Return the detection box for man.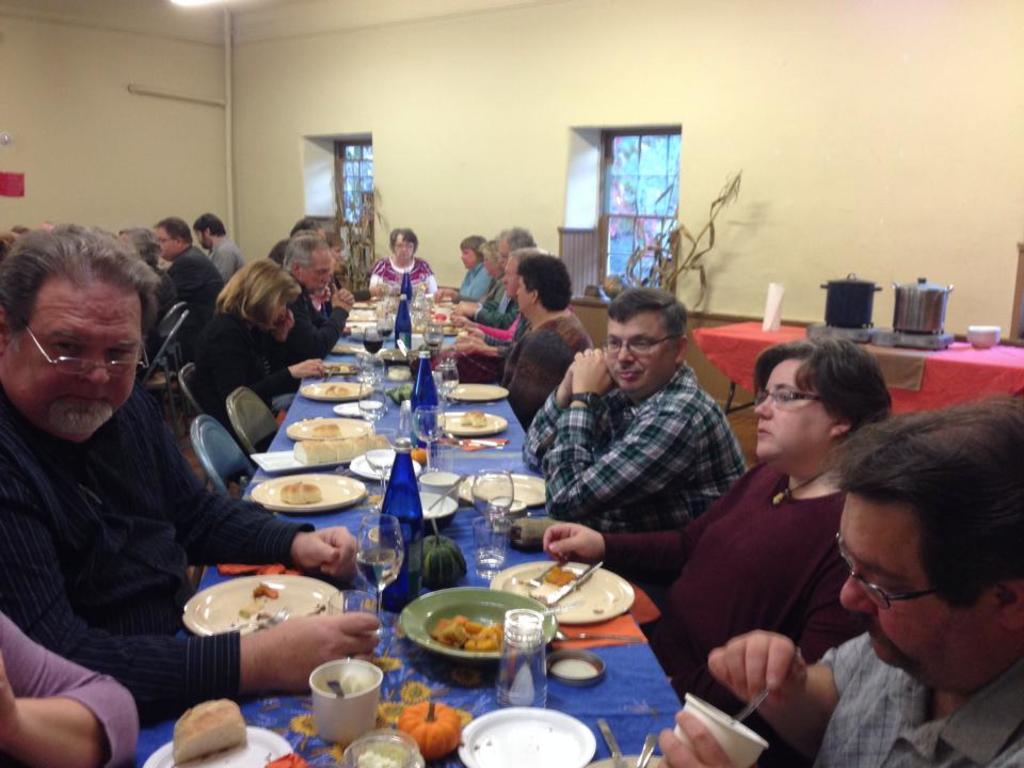
left=657, top=389, right=1023, bottom=767.
